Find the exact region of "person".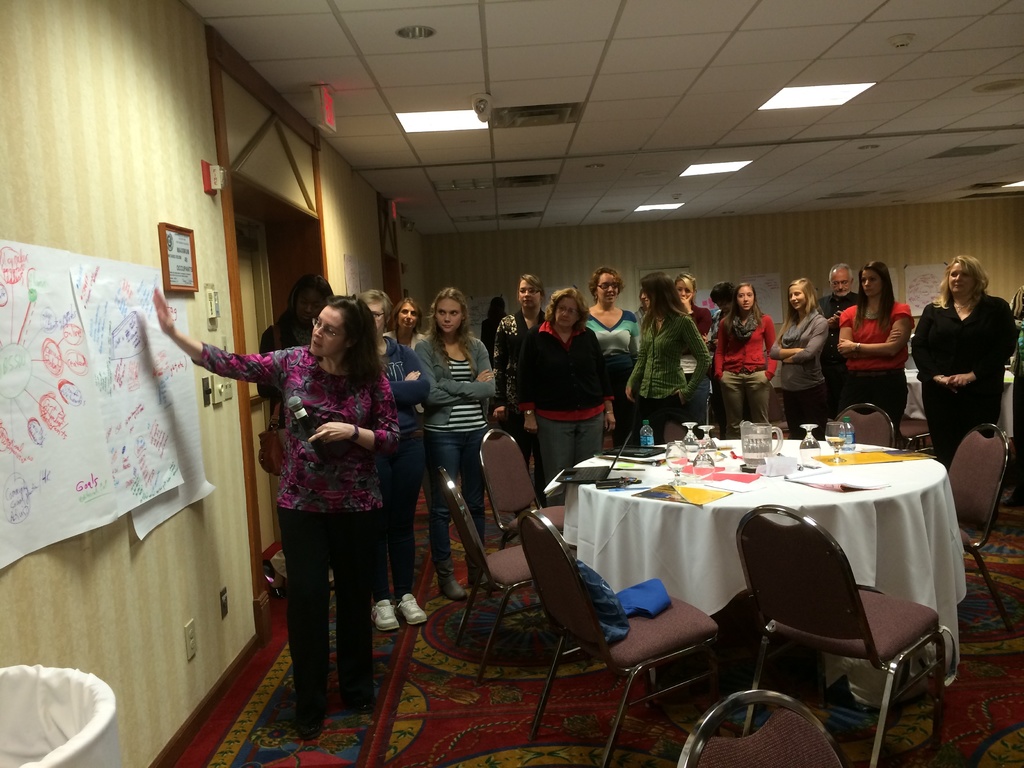
Exact region: (left=620, top=268, right=712, bottom=445).
